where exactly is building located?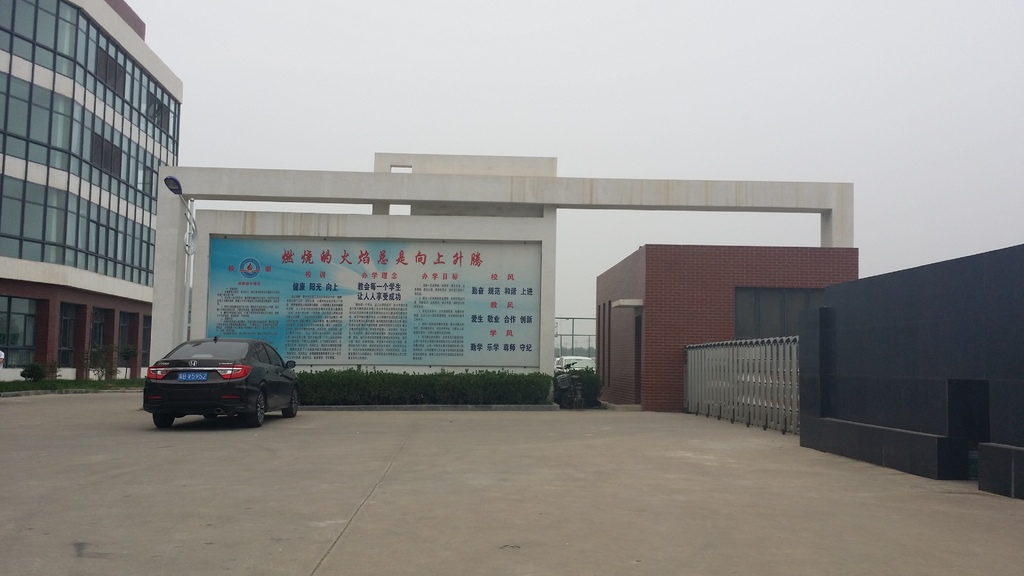
Its bounding box is (left=0, top=0, right=188, bottom=384).
